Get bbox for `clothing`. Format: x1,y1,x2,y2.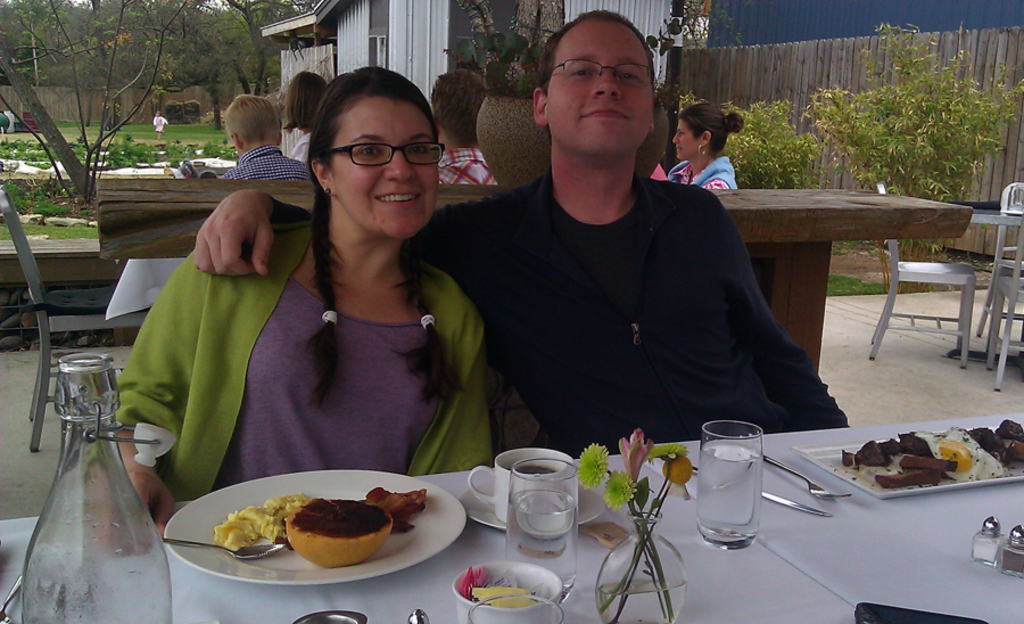
664,156,742,190.
